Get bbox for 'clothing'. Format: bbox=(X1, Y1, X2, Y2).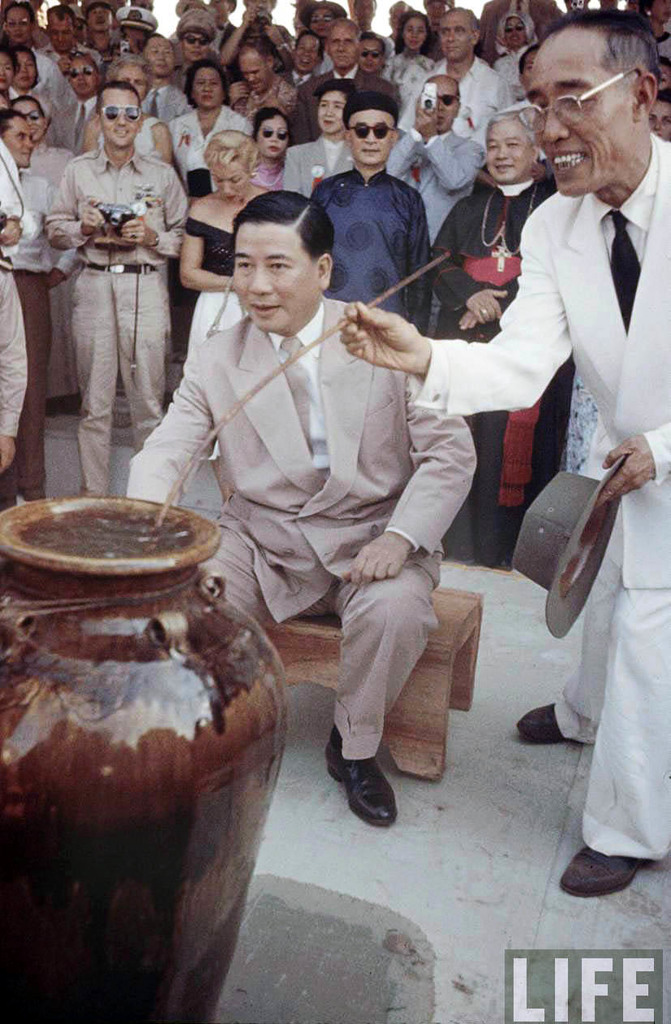
bbox=(144, 220, 482, 707).
